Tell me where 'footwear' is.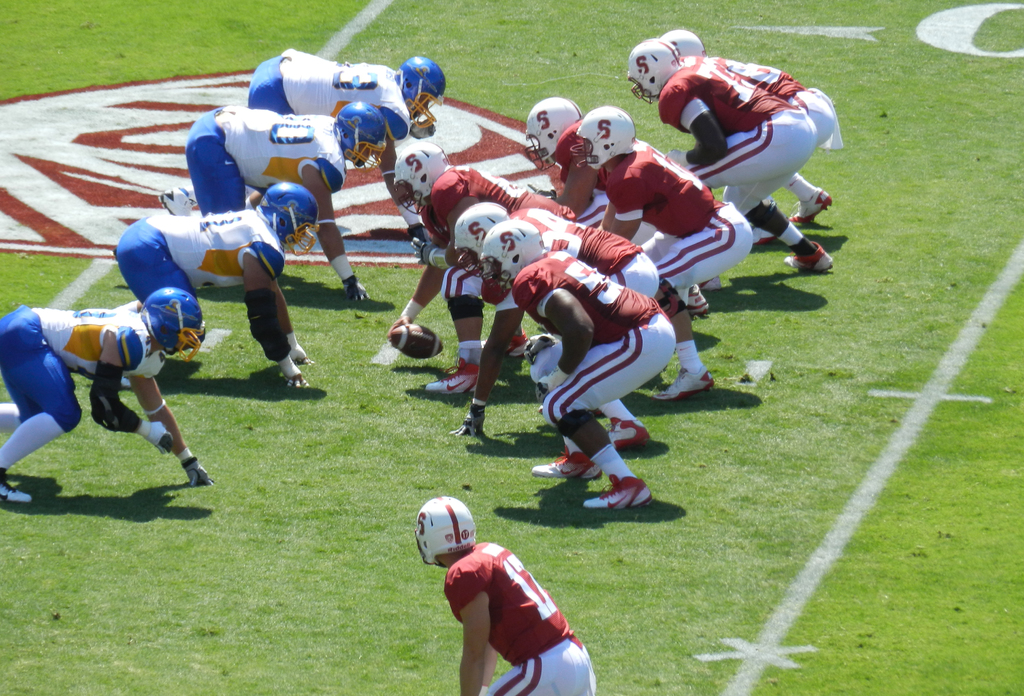
'footwear' is at [530,443,609,480].
